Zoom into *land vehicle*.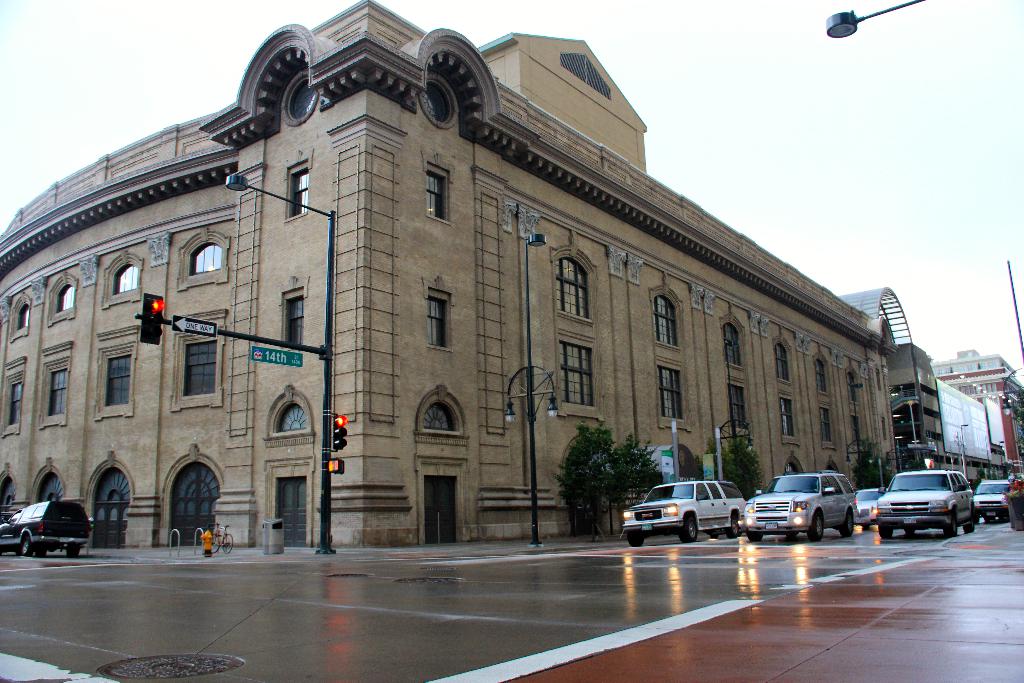
Zoom target: bbox(855, 487, 886, 526).
